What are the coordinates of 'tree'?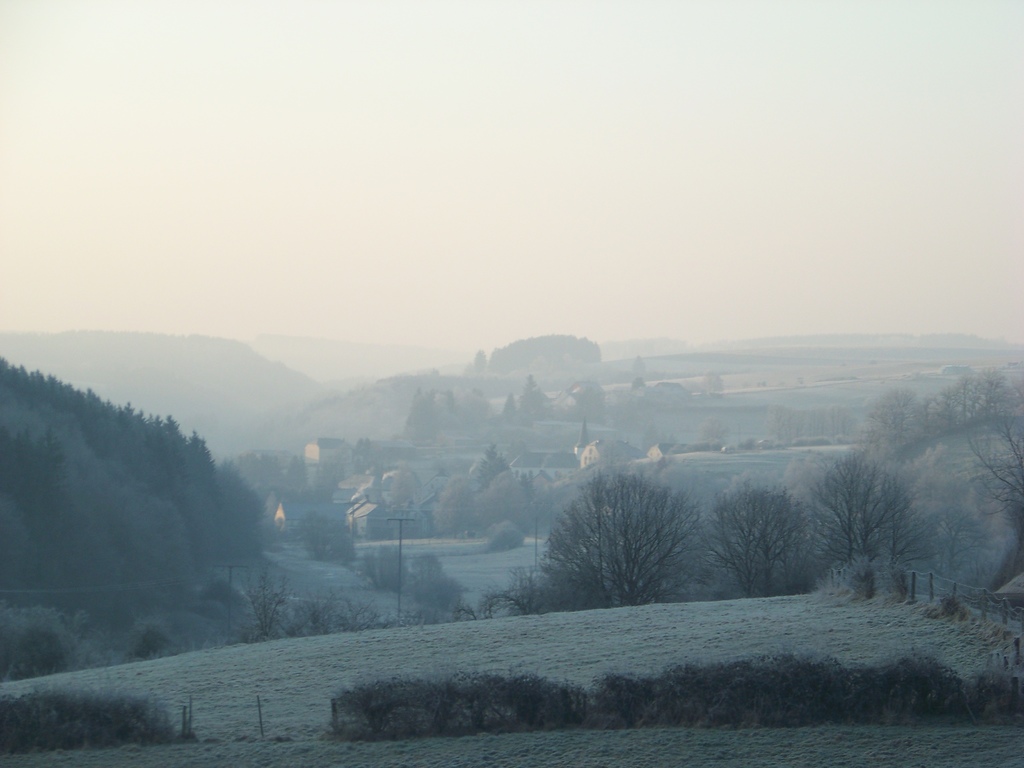
x1=125 y1=616 x2=161 y2=664.
